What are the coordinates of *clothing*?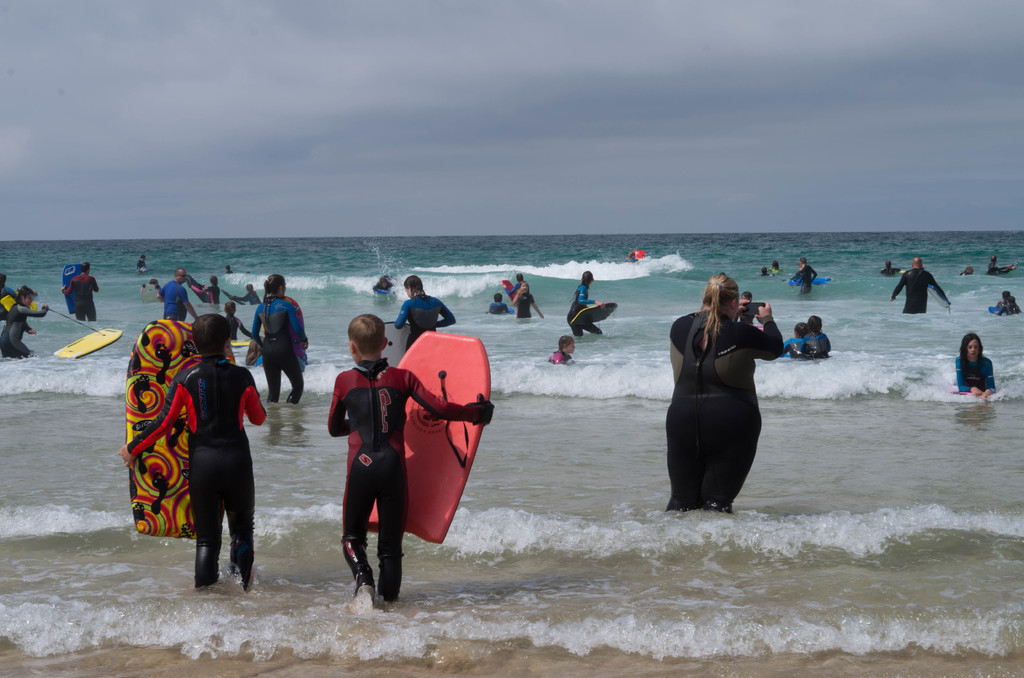
box(227, 316, 248, 340).
